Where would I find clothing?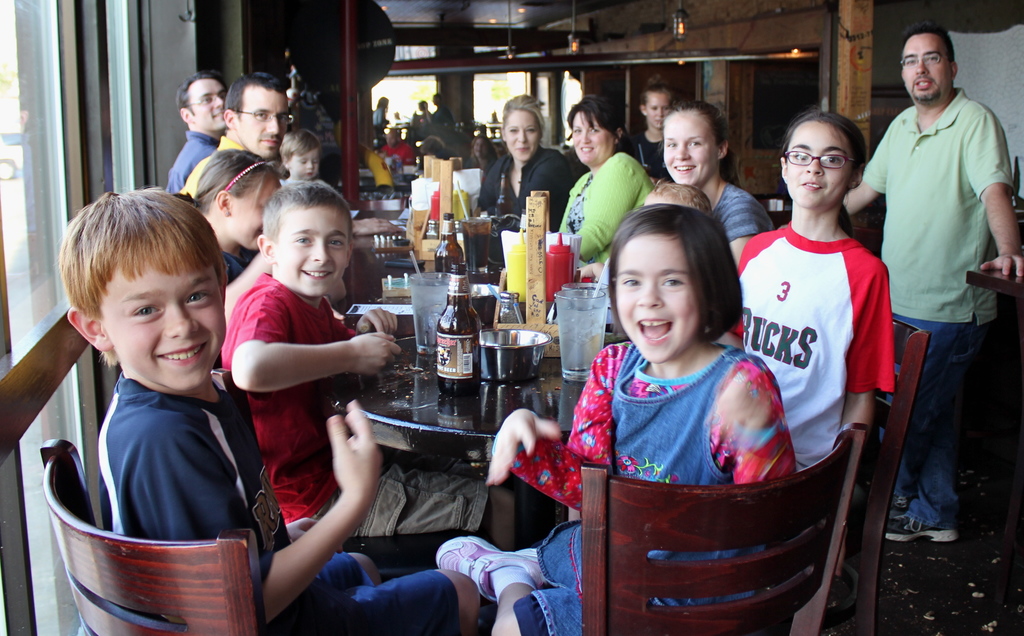
At Rect(372, 107, 381, 128).
